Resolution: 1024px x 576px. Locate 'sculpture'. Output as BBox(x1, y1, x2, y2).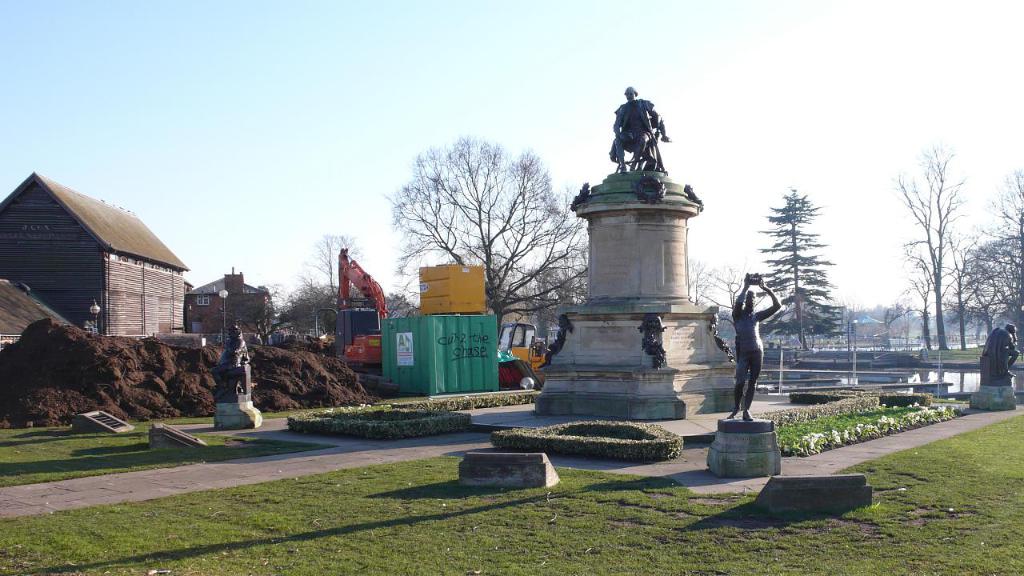
BBox(540, 304, 578, 370).
